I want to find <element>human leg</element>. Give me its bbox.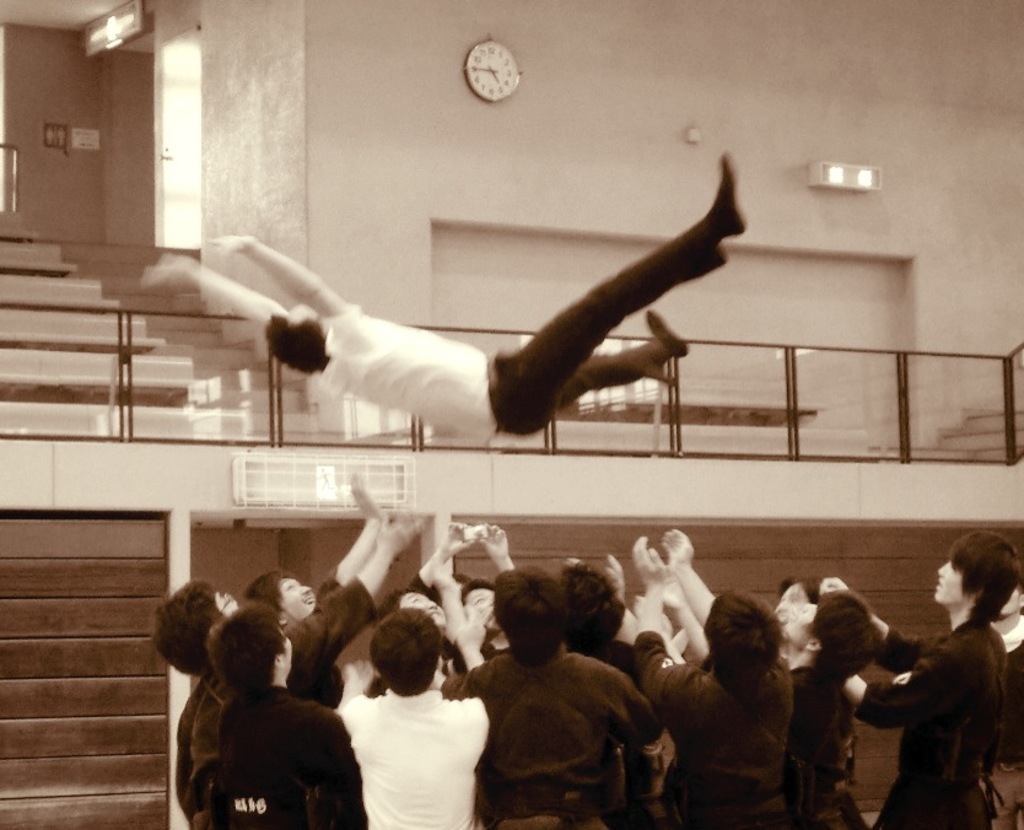
(left=505, top=145, right=750, bottom=411).
